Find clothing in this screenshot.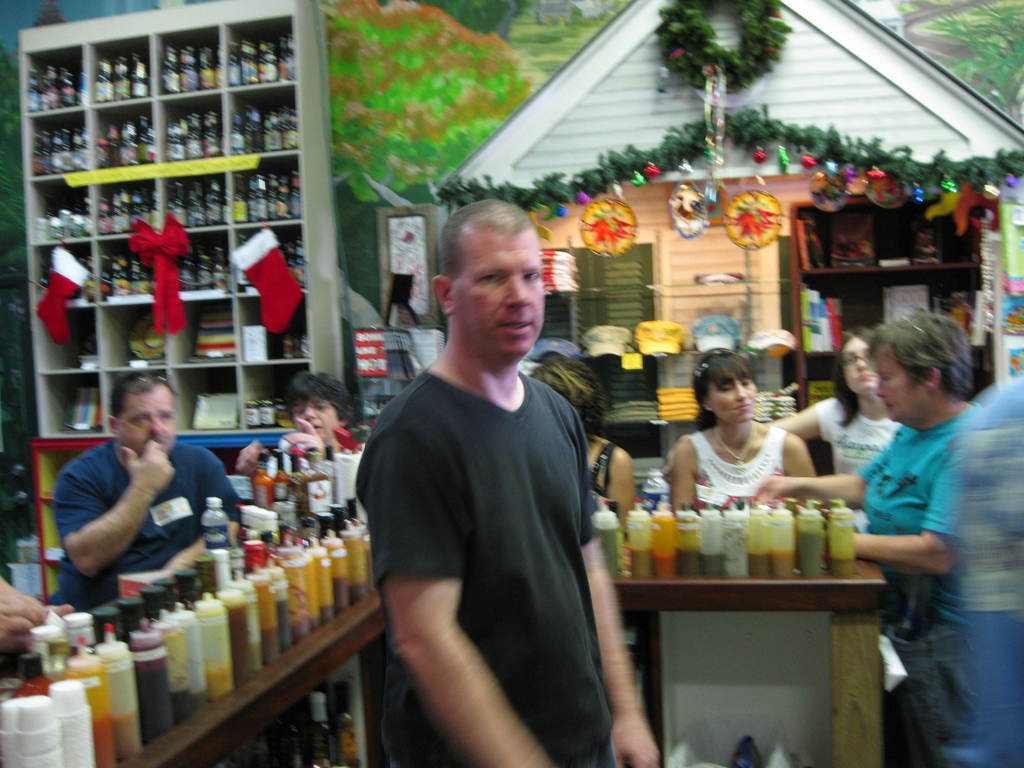
The bounding box for clothing is [left=695, top=426, right=783, bottom=512].
